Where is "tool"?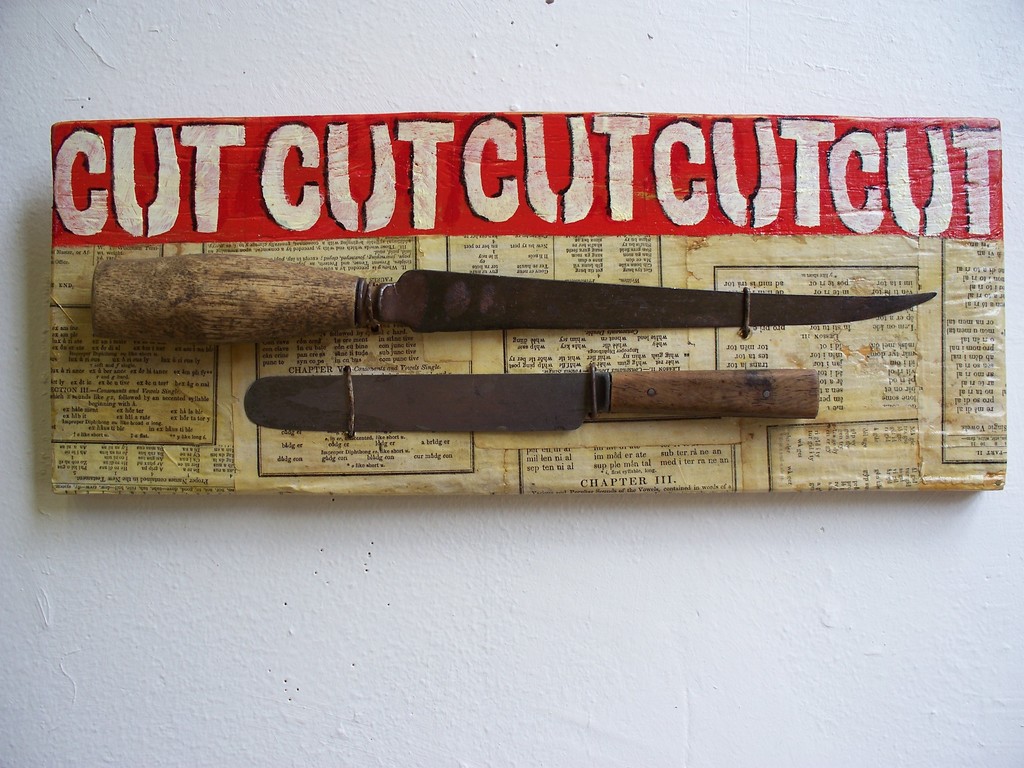
box(243, 363, 820, 428).
